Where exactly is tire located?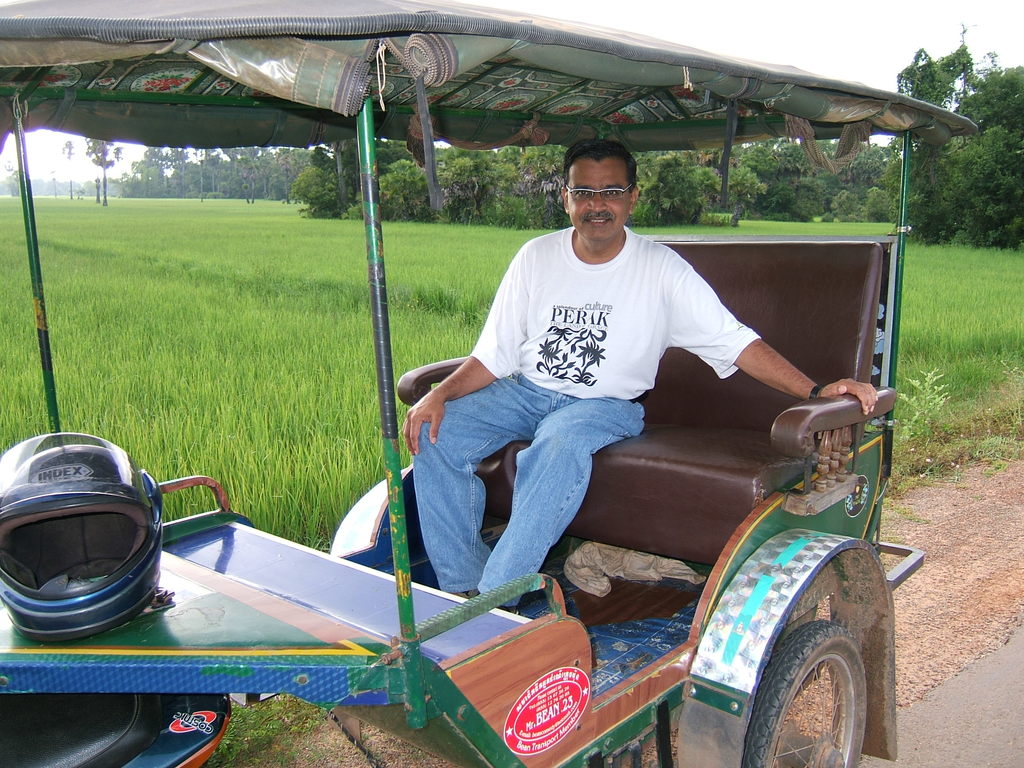
Its bounding box is (x1=772, y1=607, x2=880, y2=762).
